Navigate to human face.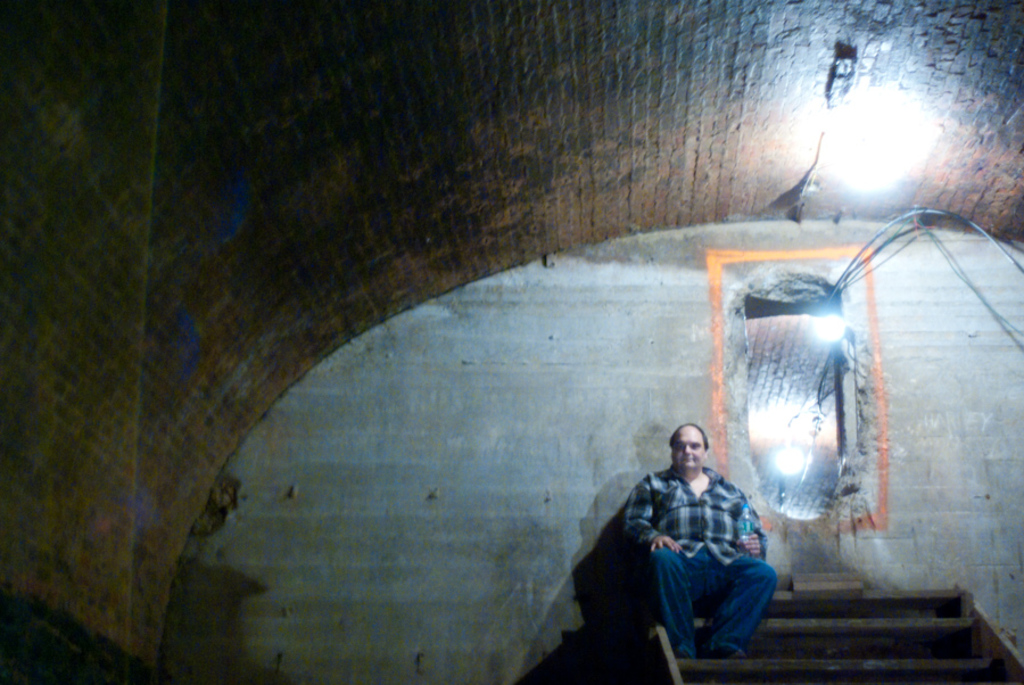
Navigation target: crop(675, 424, 705, 467).
